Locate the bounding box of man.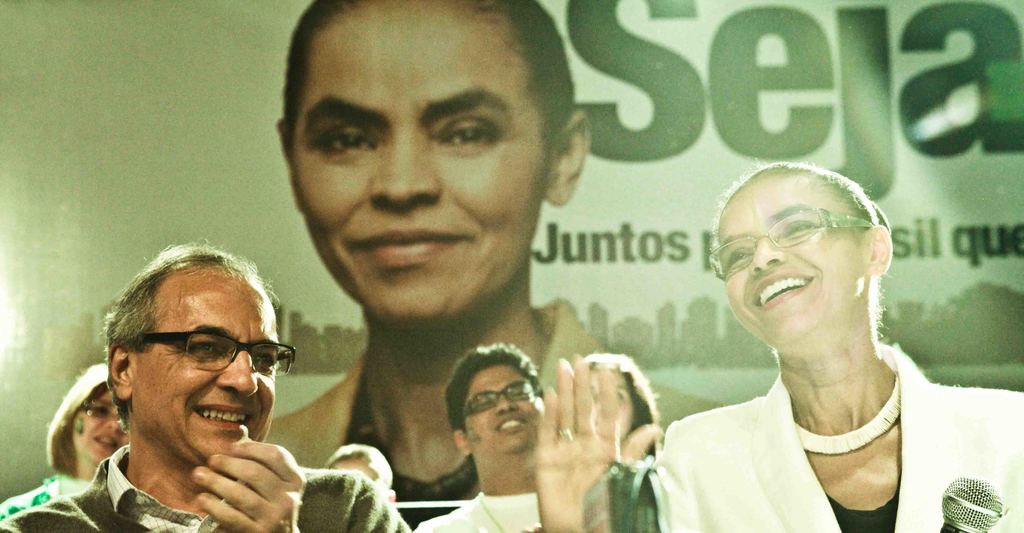
Bounding box: 31, 259, 345, 532.
